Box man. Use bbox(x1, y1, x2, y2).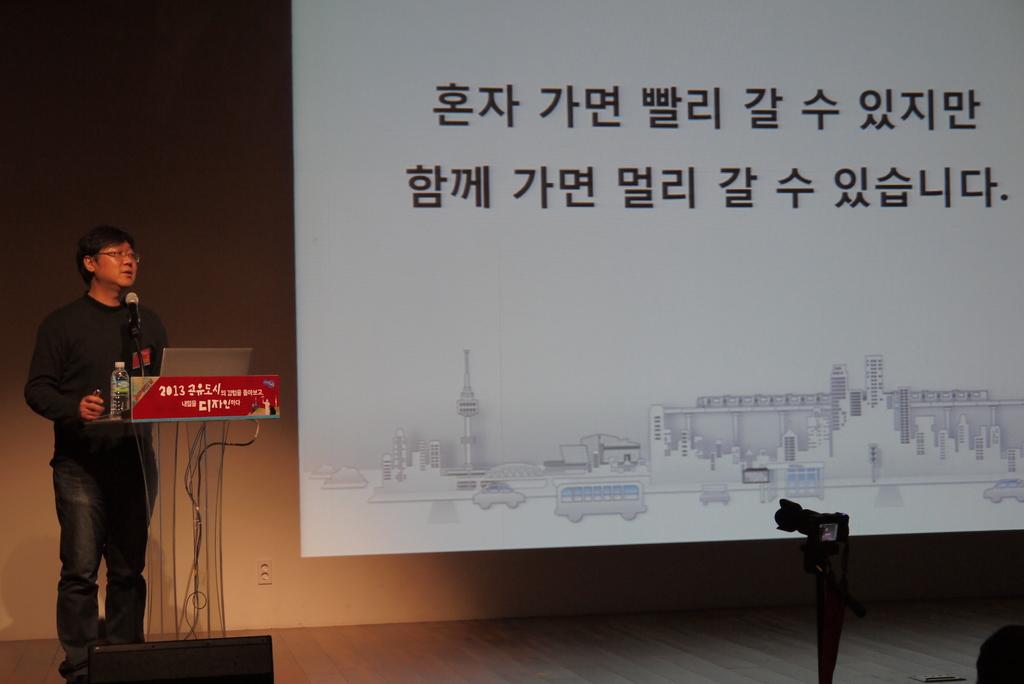
bbox(23, 224, 175, 664).
